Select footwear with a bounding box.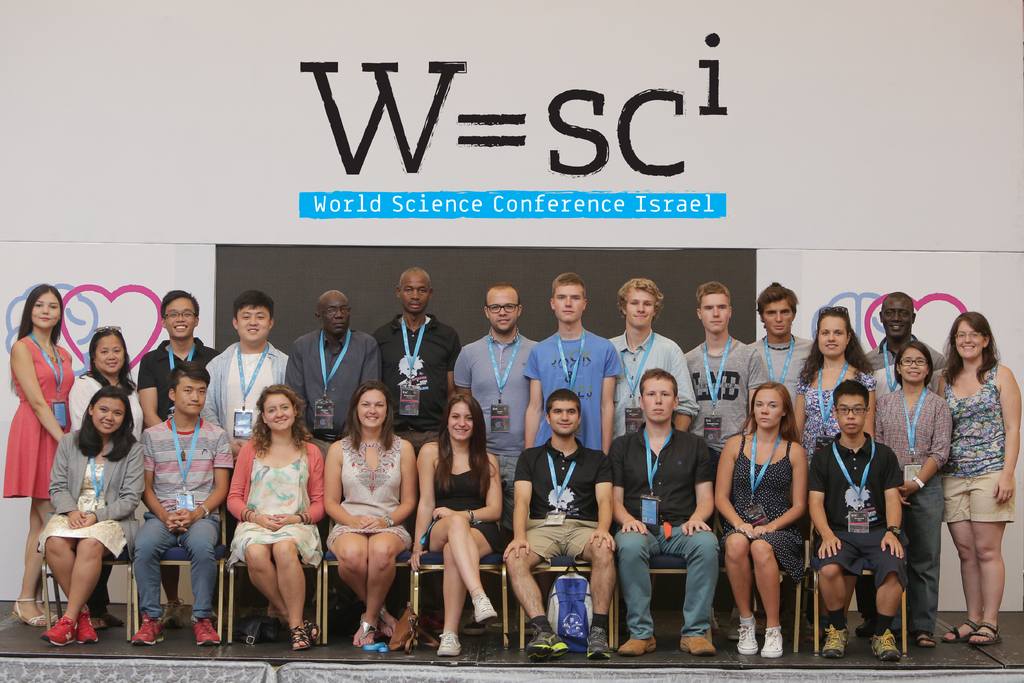
461,615,489,635.
